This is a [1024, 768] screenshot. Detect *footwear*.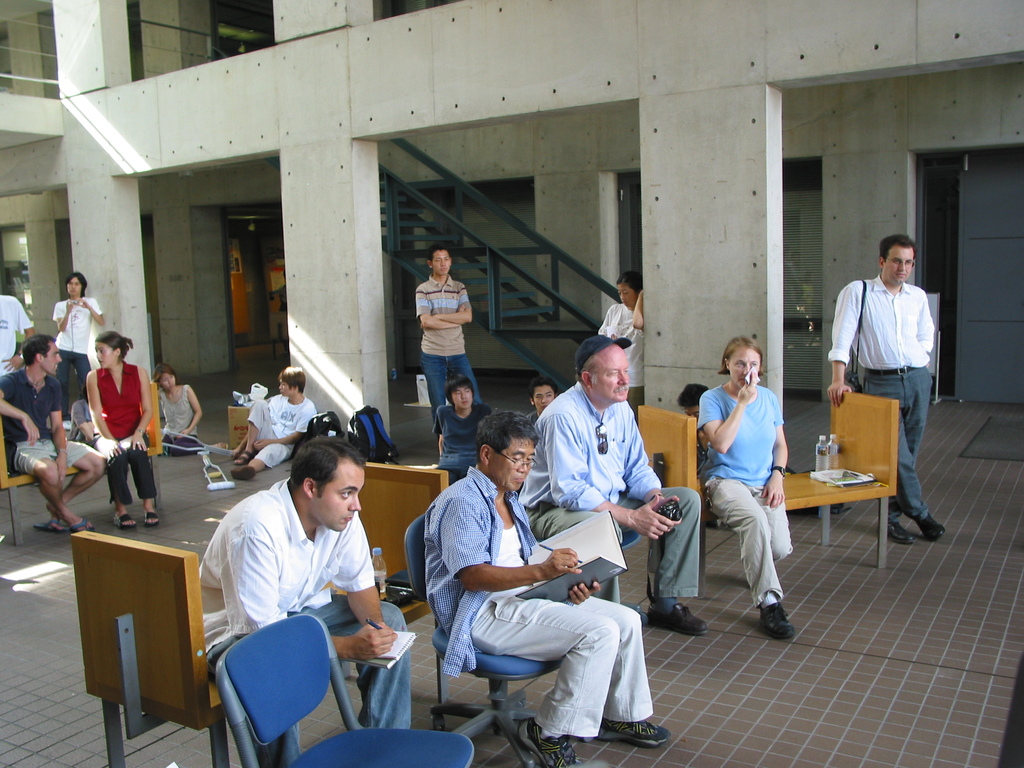
l=596, t=719, r=669, b=751.
